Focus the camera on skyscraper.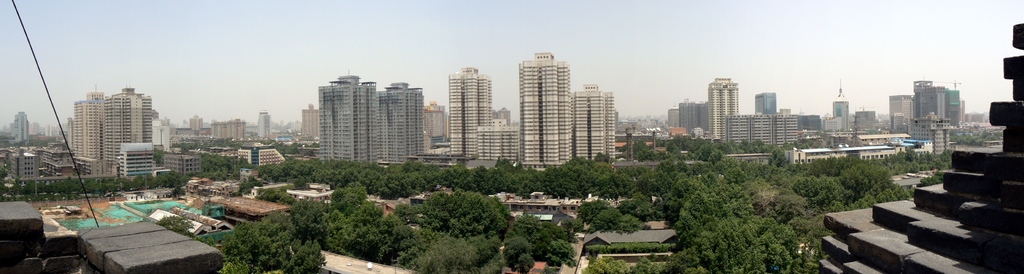
Focus region: (left=68, top=85, right=97, bottom=157).
